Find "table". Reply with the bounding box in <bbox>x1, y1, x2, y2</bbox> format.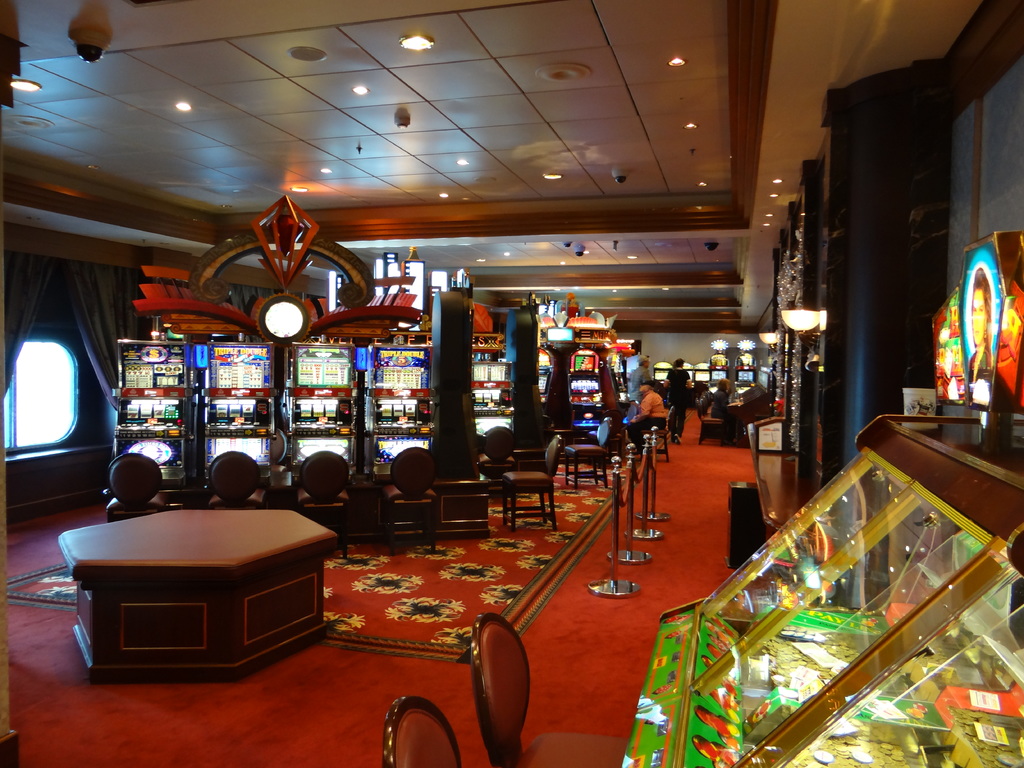
<bbox>52, 504, 348, 691</bbox>.
